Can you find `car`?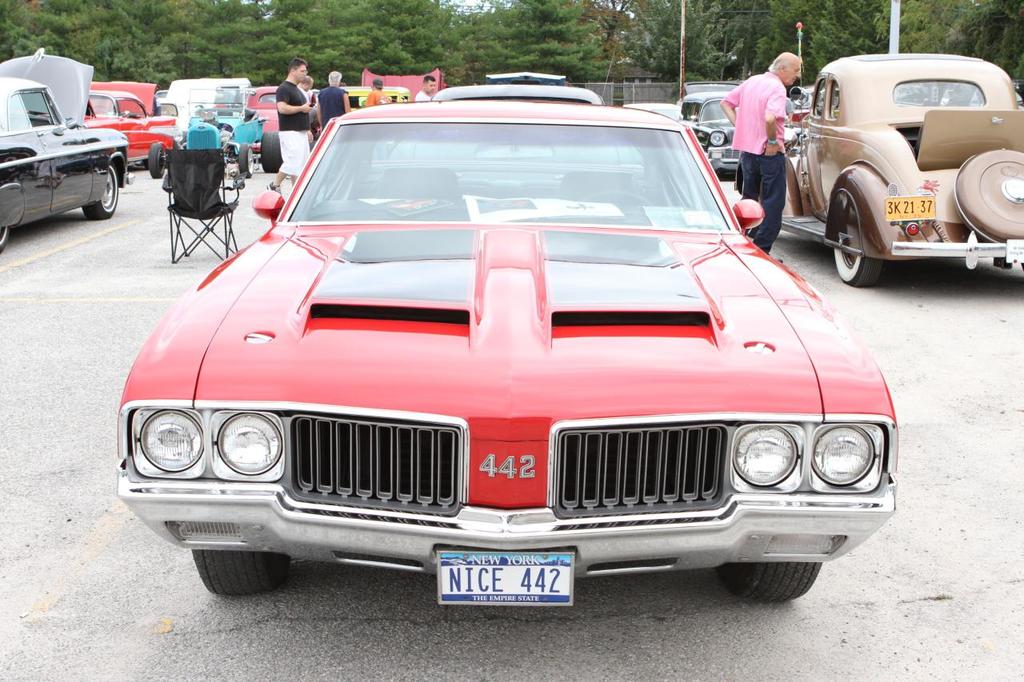
Yes, bounding box: [779, 46, 1023, 292].
